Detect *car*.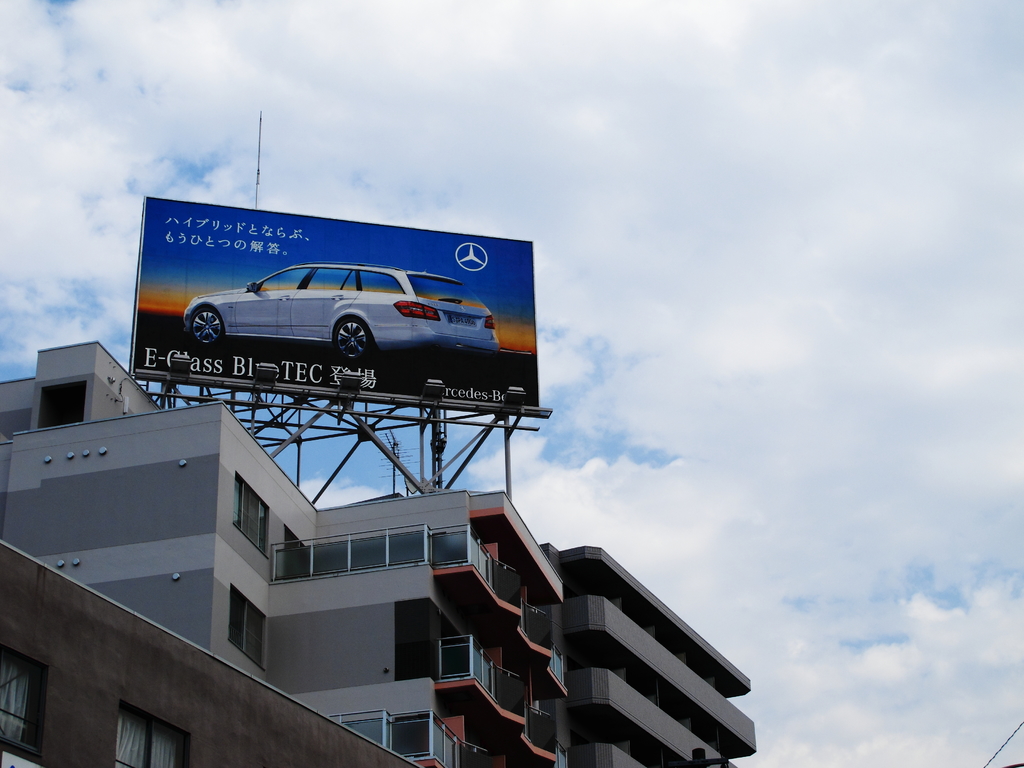
Detected at [left=183, top=264, right=497, bottom=363].
